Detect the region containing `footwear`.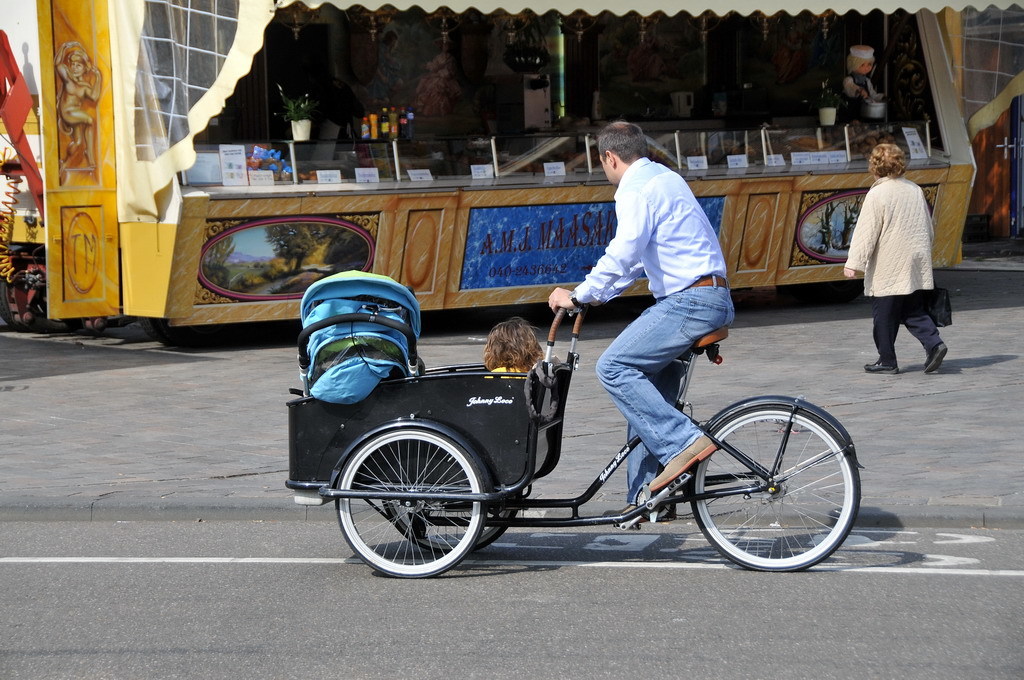
642/431/715/490.
